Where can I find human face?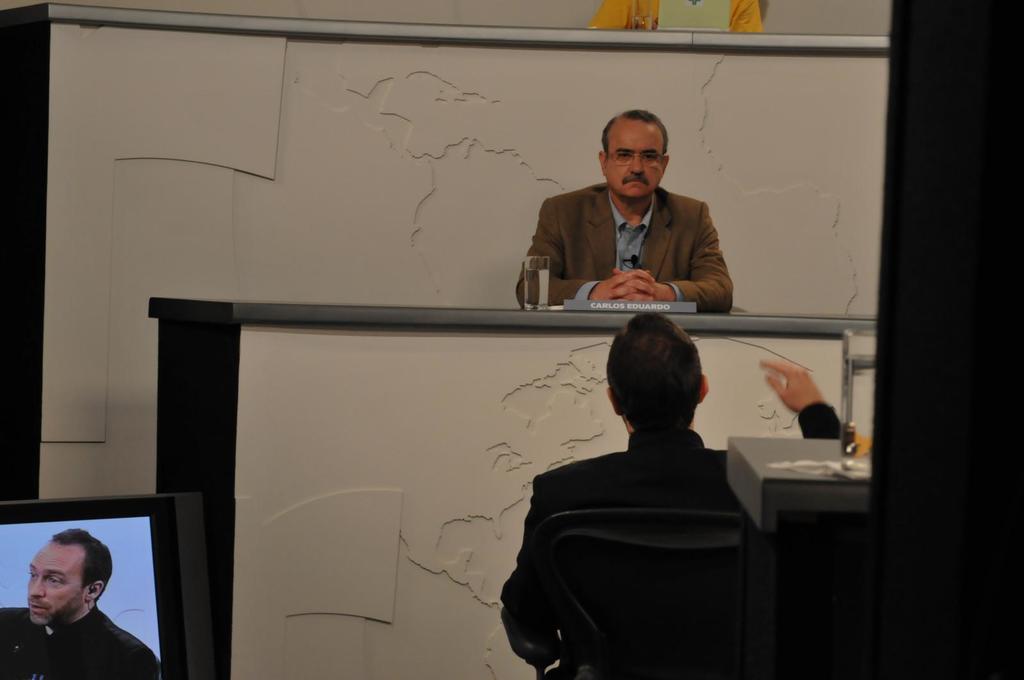
You can find it at box=[609, 119, 669, 191].
